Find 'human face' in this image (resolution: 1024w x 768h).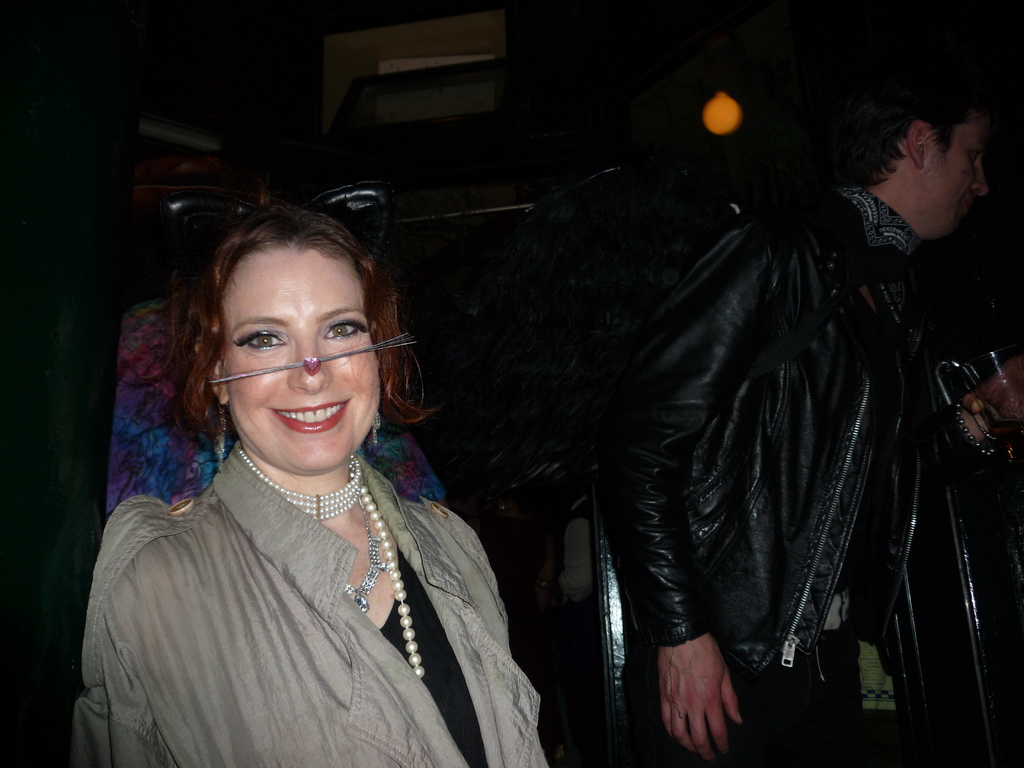
[left=920, top=116, right=992, bottom=238].
